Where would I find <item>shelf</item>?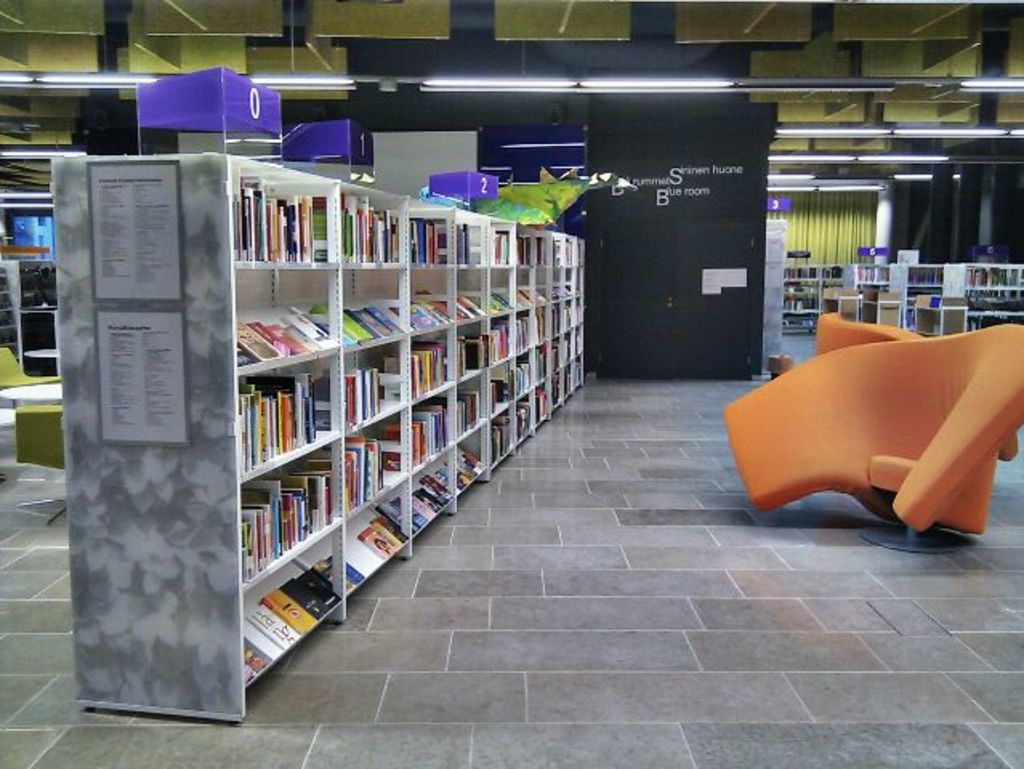
At 856, 266, 888, 276.
